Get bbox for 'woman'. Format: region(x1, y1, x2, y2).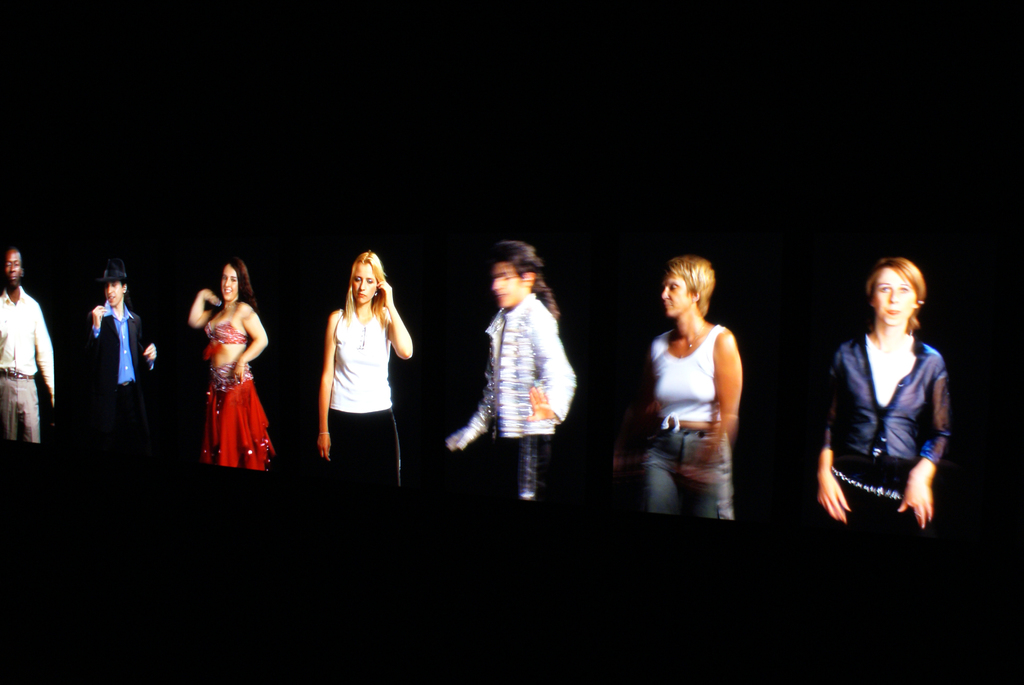
region(810, 256, 952, 546).
